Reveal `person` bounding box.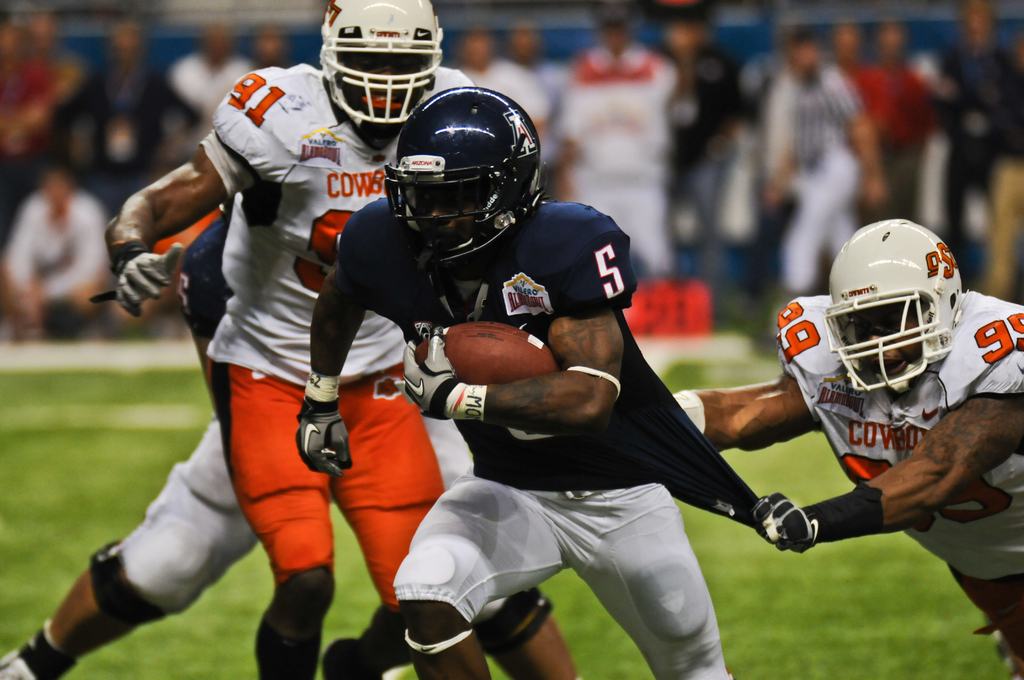
Revealed: pyautogui.locateOnScreen(924, 8, 1023, 304).
